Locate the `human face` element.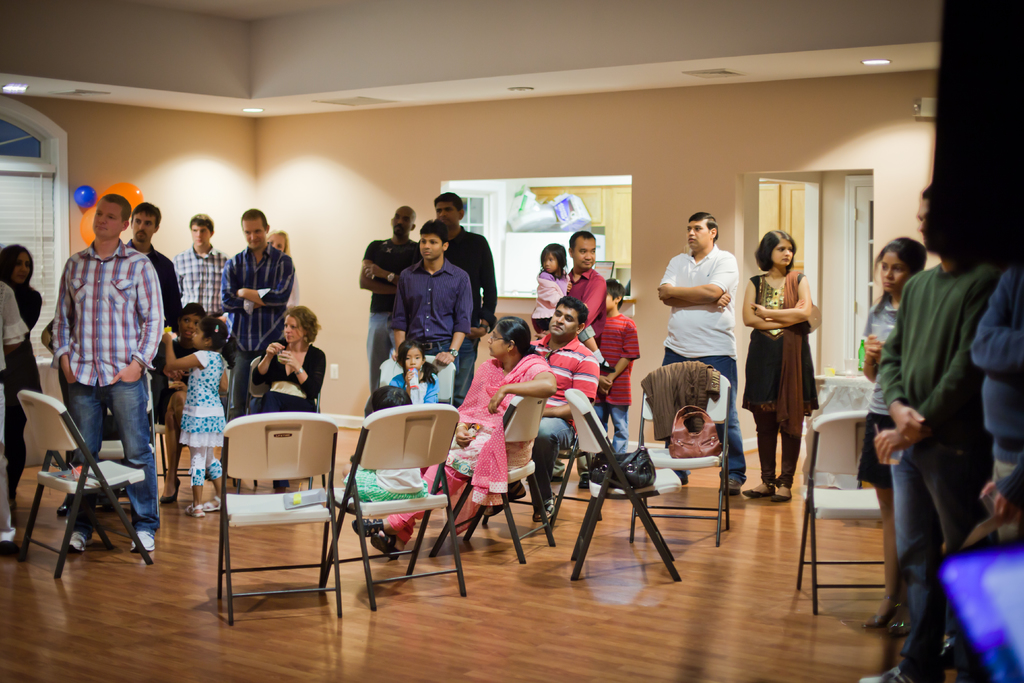
Element bbox: <region>125, 211, 156, 244</region>.
